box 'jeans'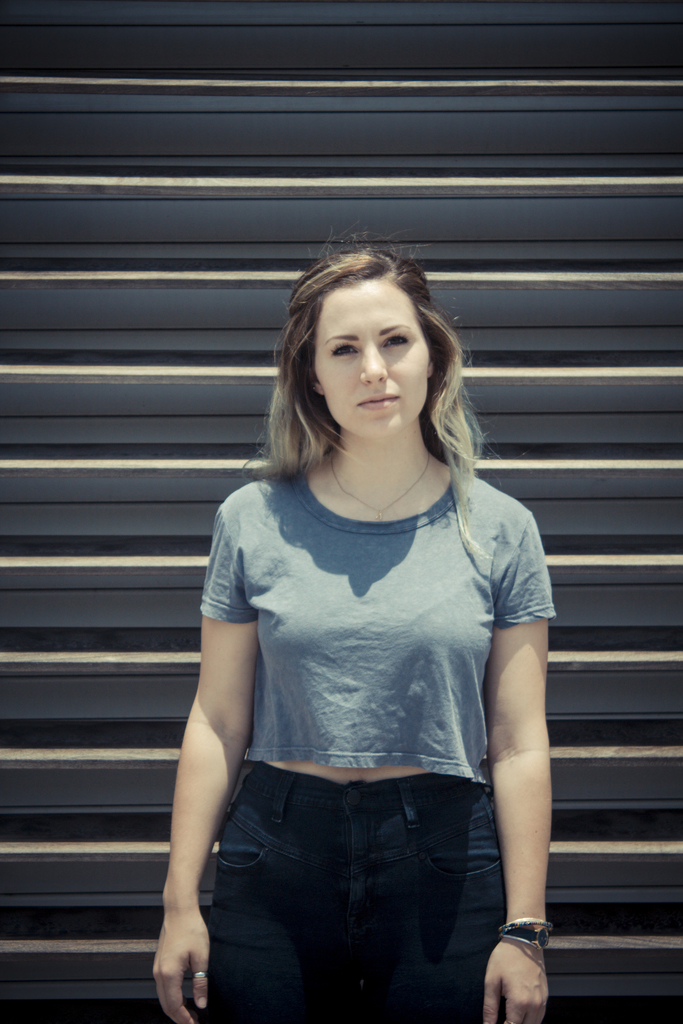
215, 760, 534, 1023
